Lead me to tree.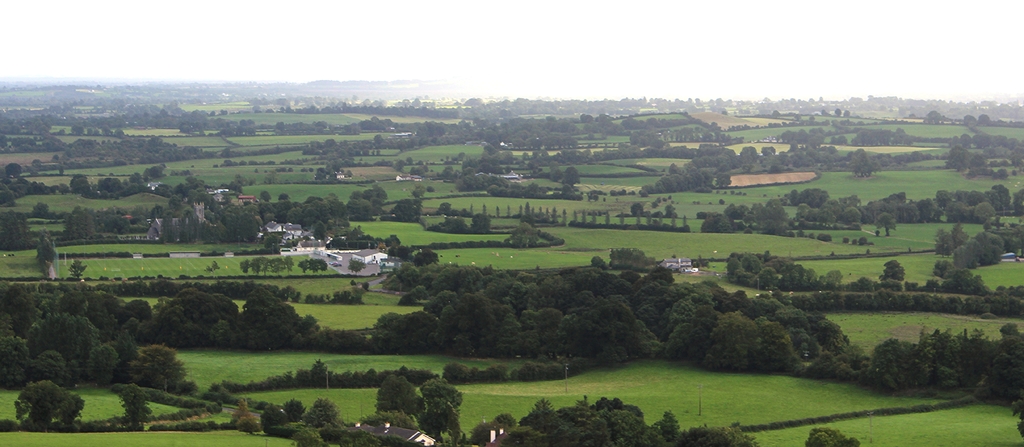
Lead to (873, 207, 895, 234).
